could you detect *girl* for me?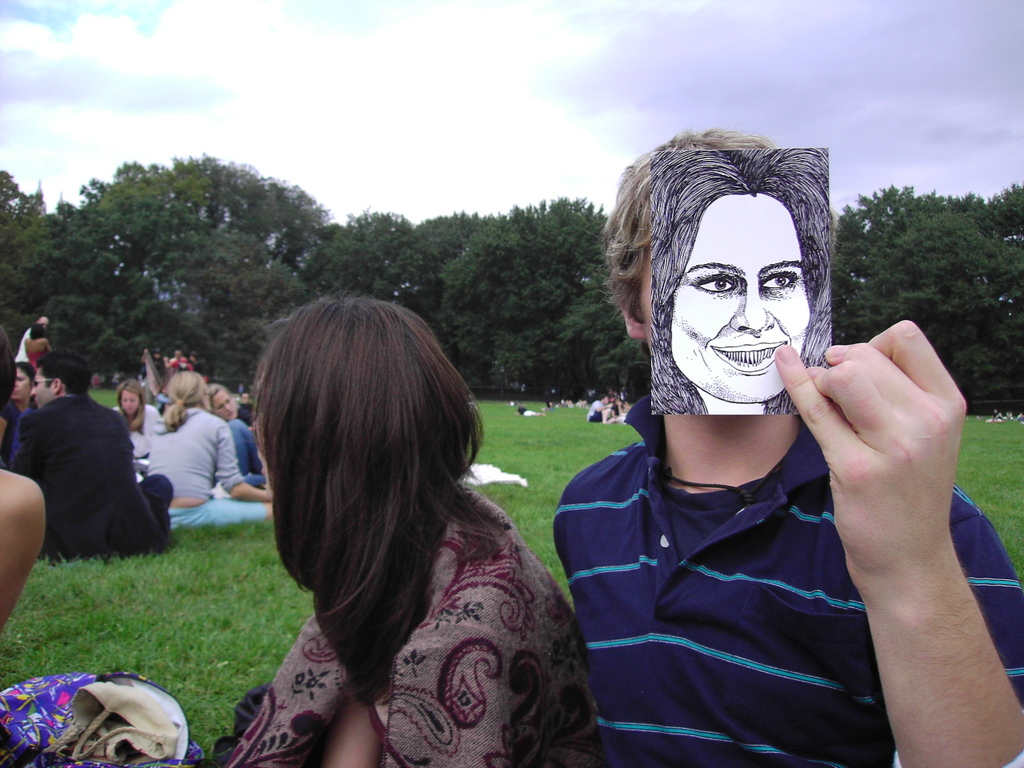
Detection result: 224:290:604:767.
